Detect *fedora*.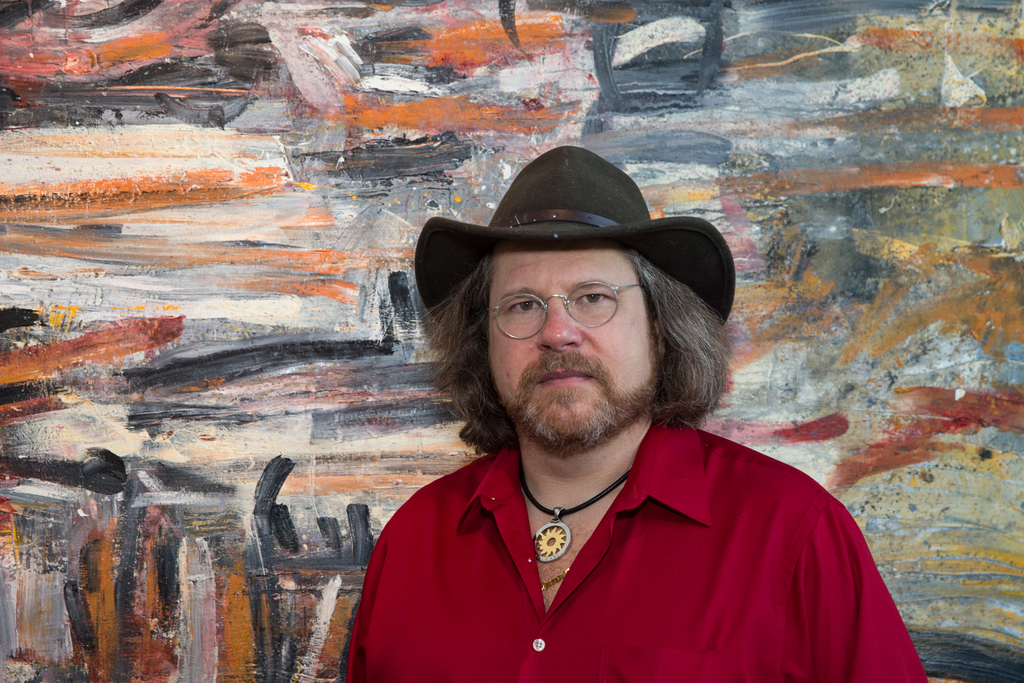
Detected at 417,142,740,322.
